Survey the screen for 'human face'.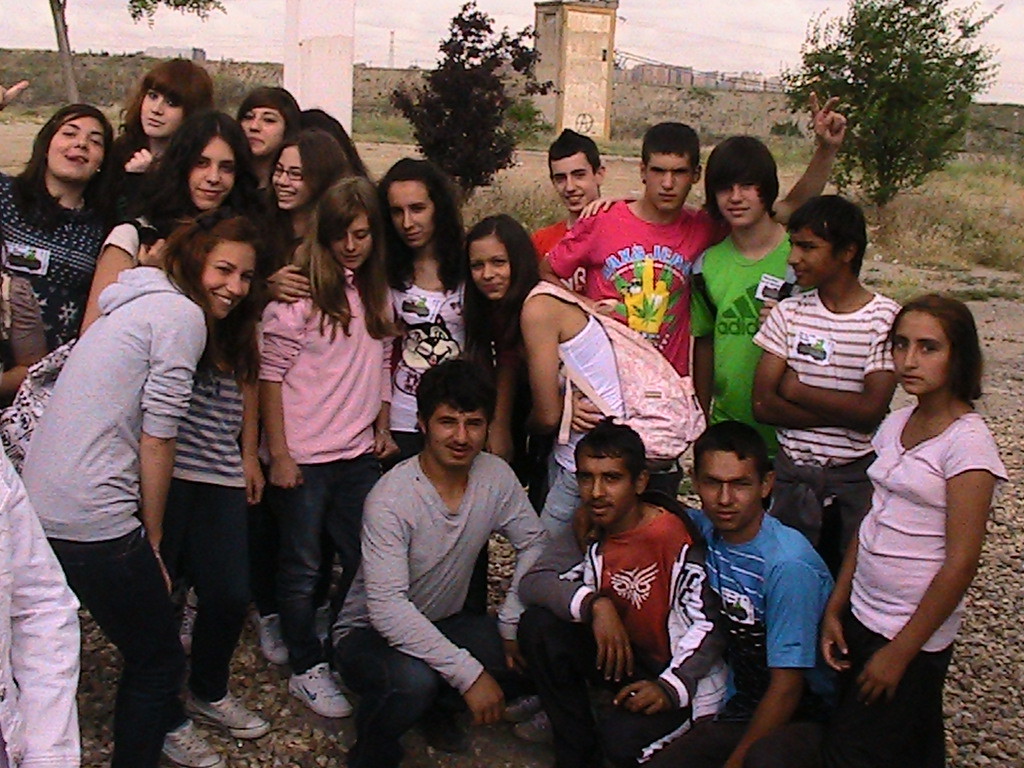
Survey found: Rect(639, 152, 701, 211).
